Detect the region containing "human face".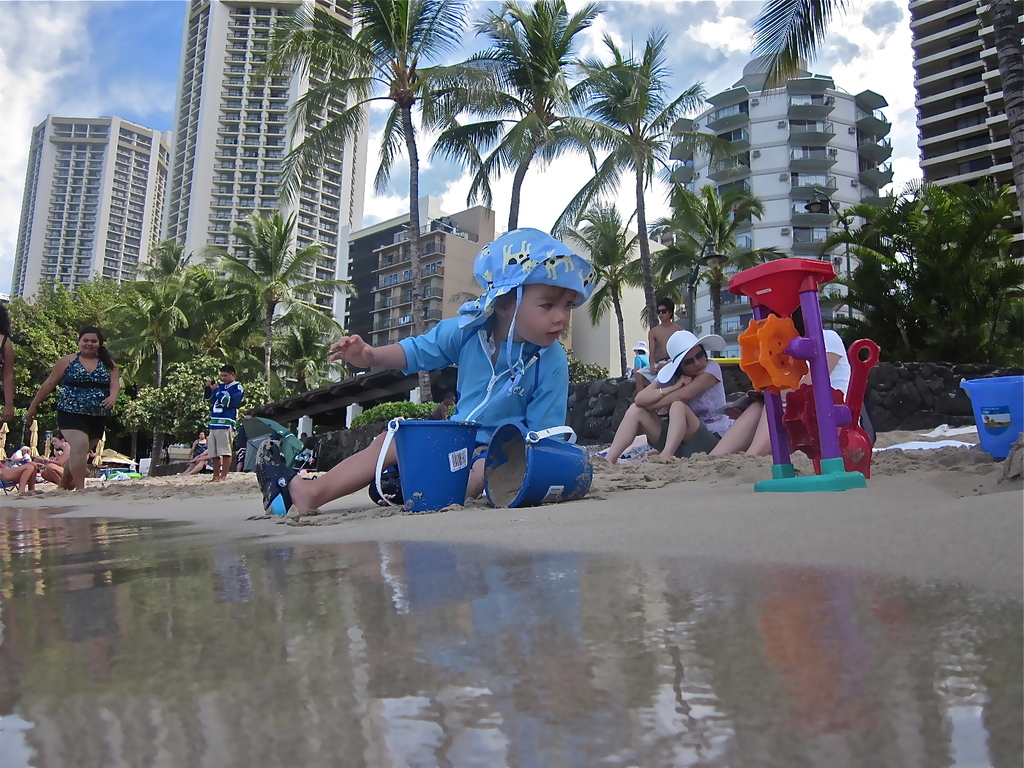
box(511, 289, 577, 349).
